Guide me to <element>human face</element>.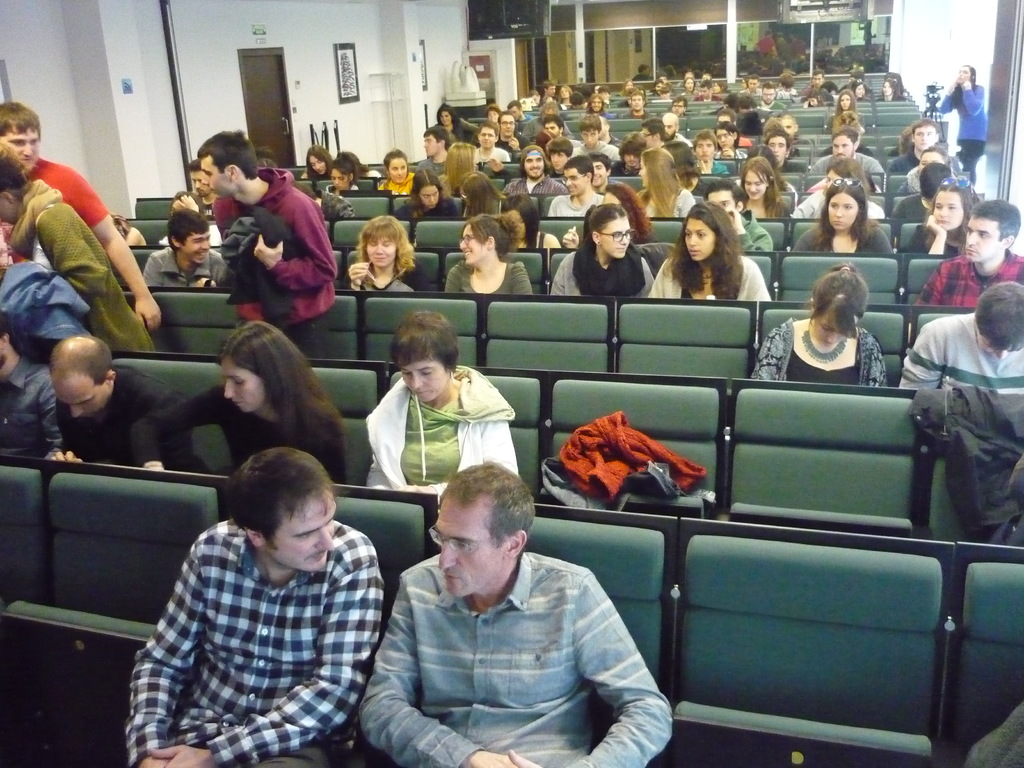
Guidance: [558, 86, 569, 95].
